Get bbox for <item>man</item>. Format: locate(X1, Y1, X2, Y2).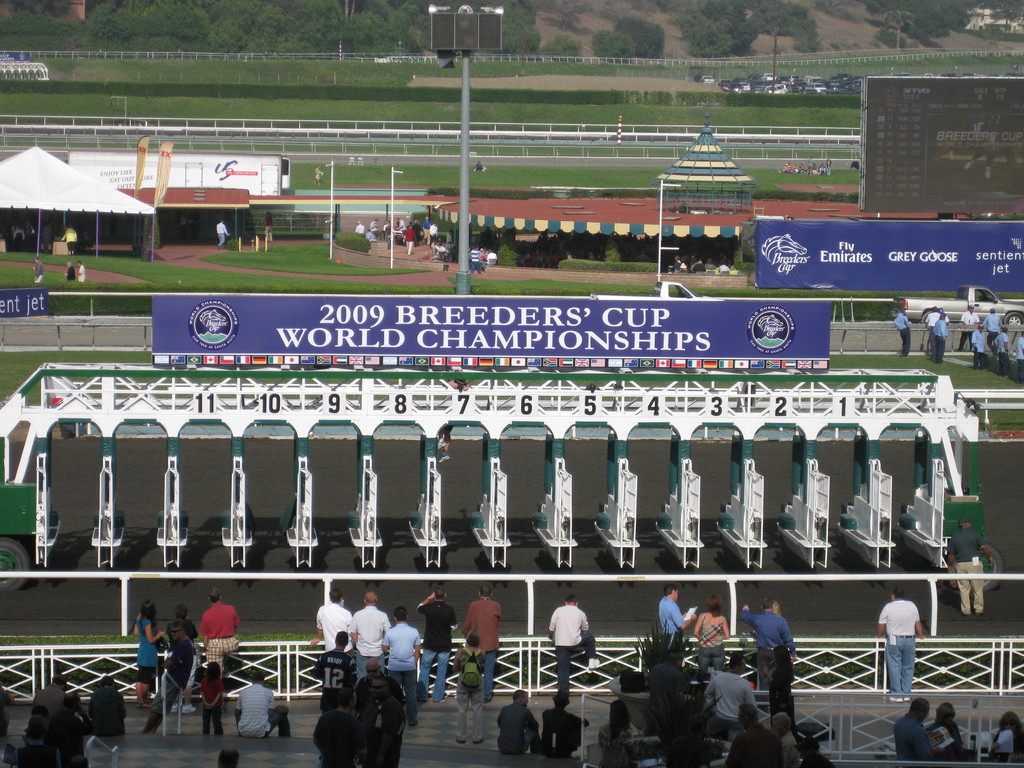
locate(308, 588, 353, 657).
